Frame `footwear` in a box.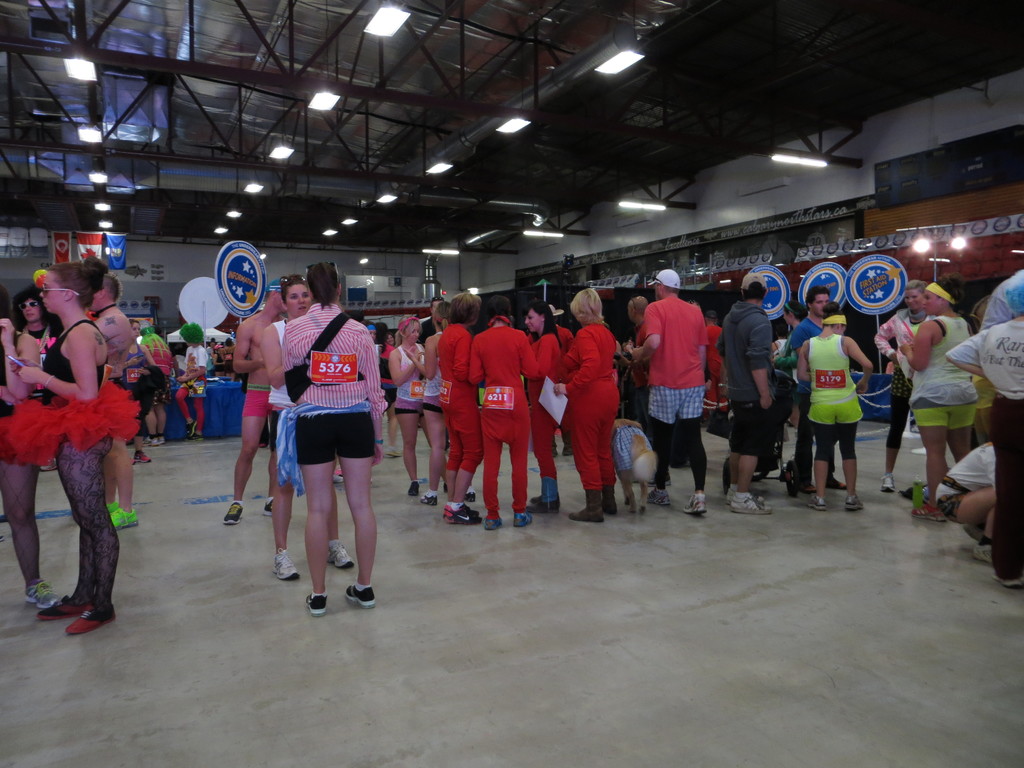
bbox=(269, 547, 298, 580).
